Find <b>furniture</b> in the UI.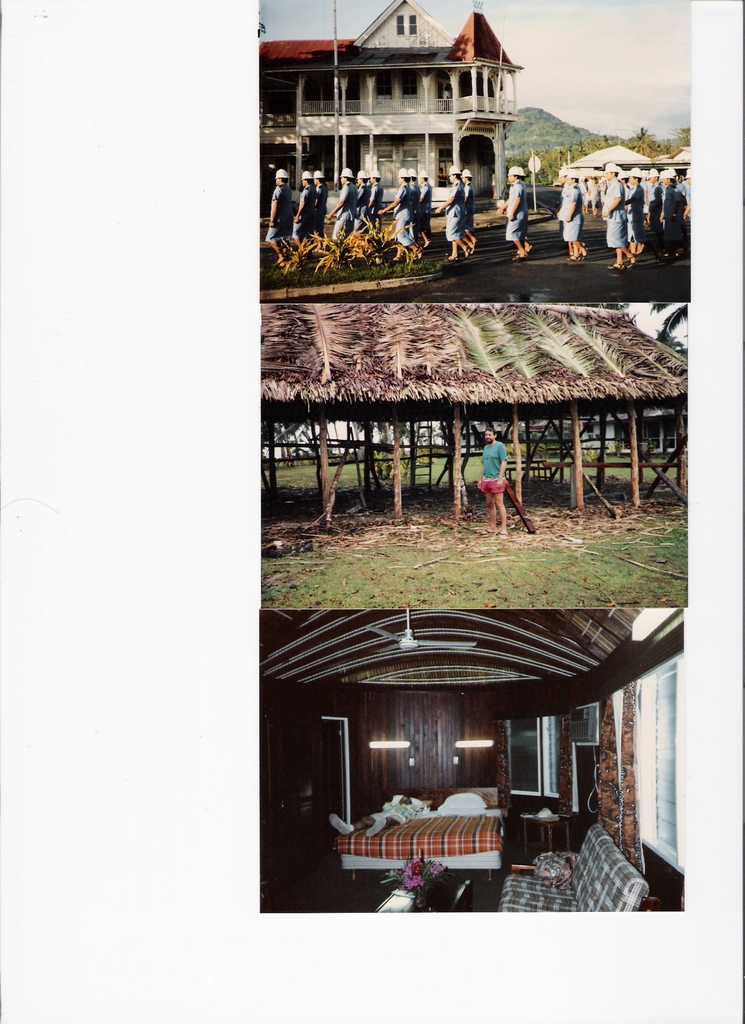
UI element at 332,784,512,881.
